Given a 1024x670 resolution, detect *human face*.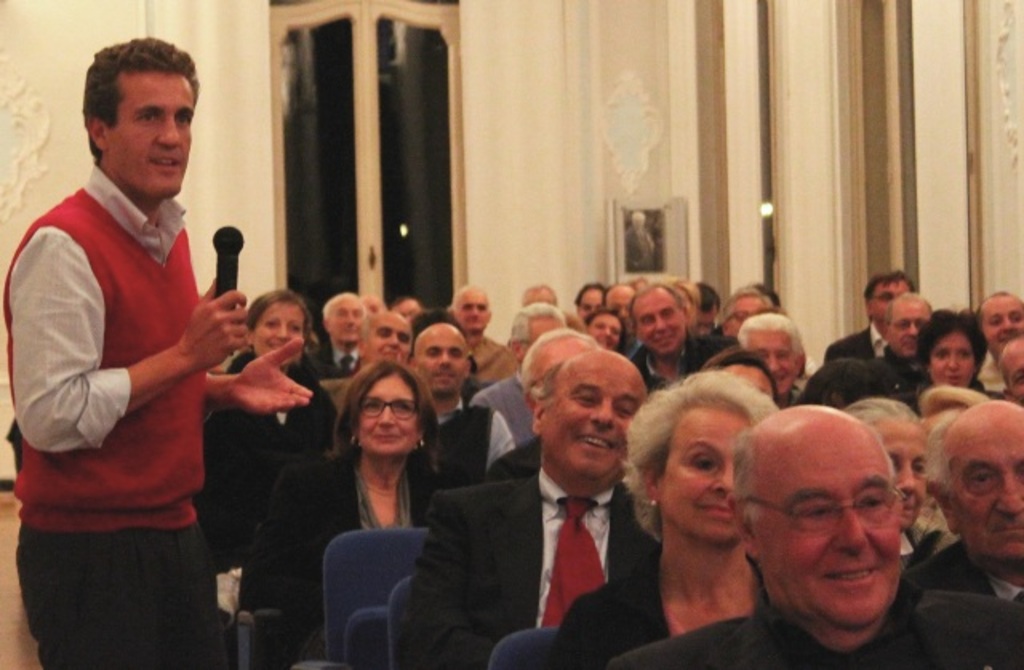
box(738, 323, 805, 395).
